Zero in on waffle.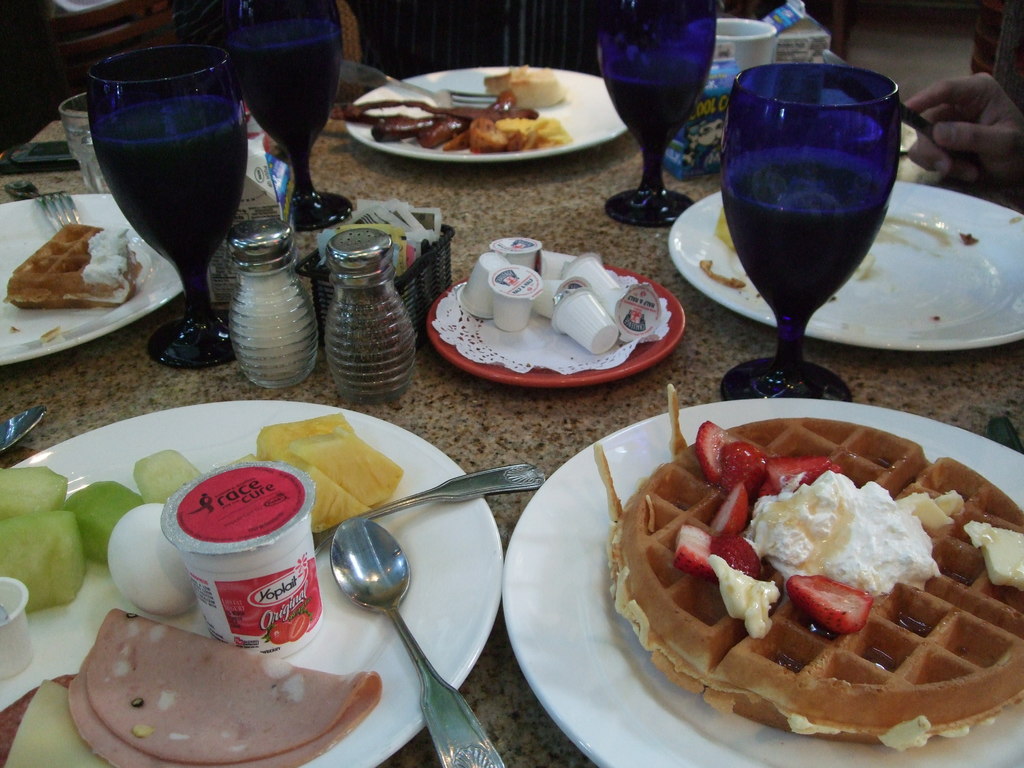
Zeroed in: x1=606 y1=378 x2=1023 y2=755.
